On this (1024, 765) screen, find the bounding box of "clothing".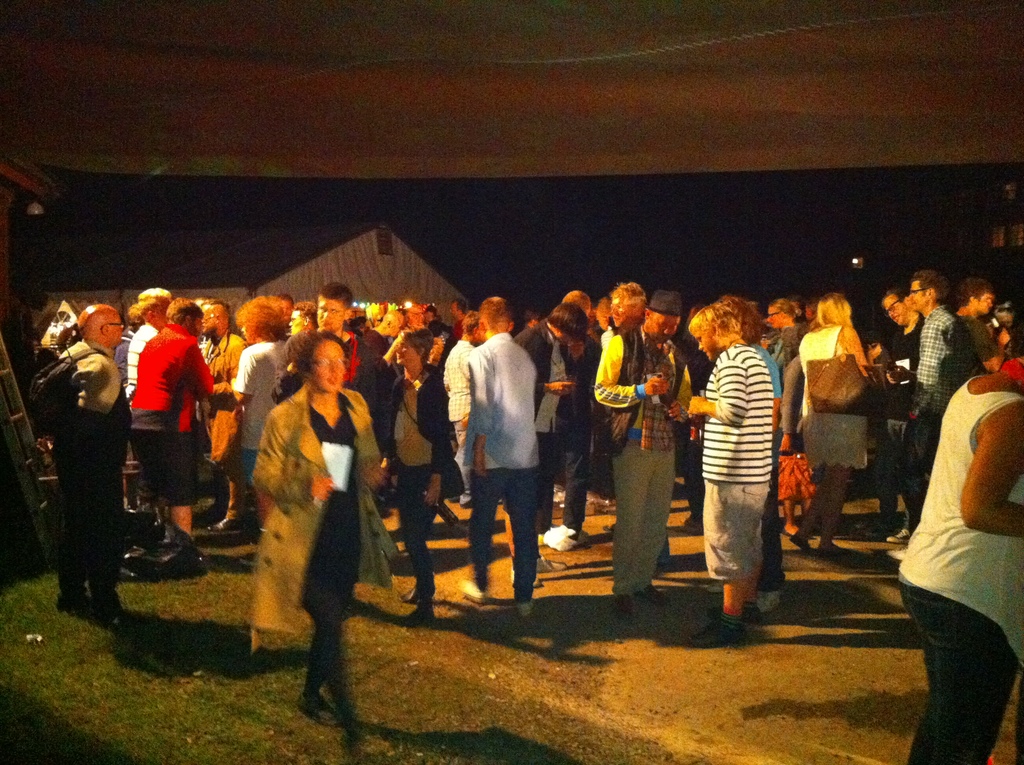
Bounding box: (445, 339, 477, 490).
